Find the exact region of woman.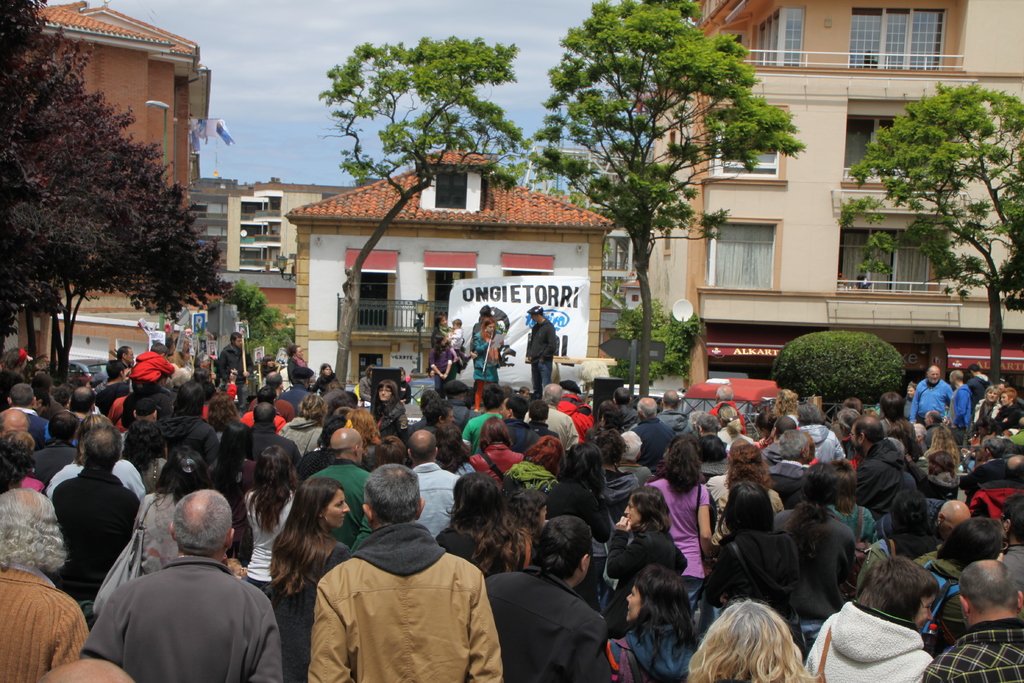
Exact region: <region>116, 418, 166, 496</region>.
